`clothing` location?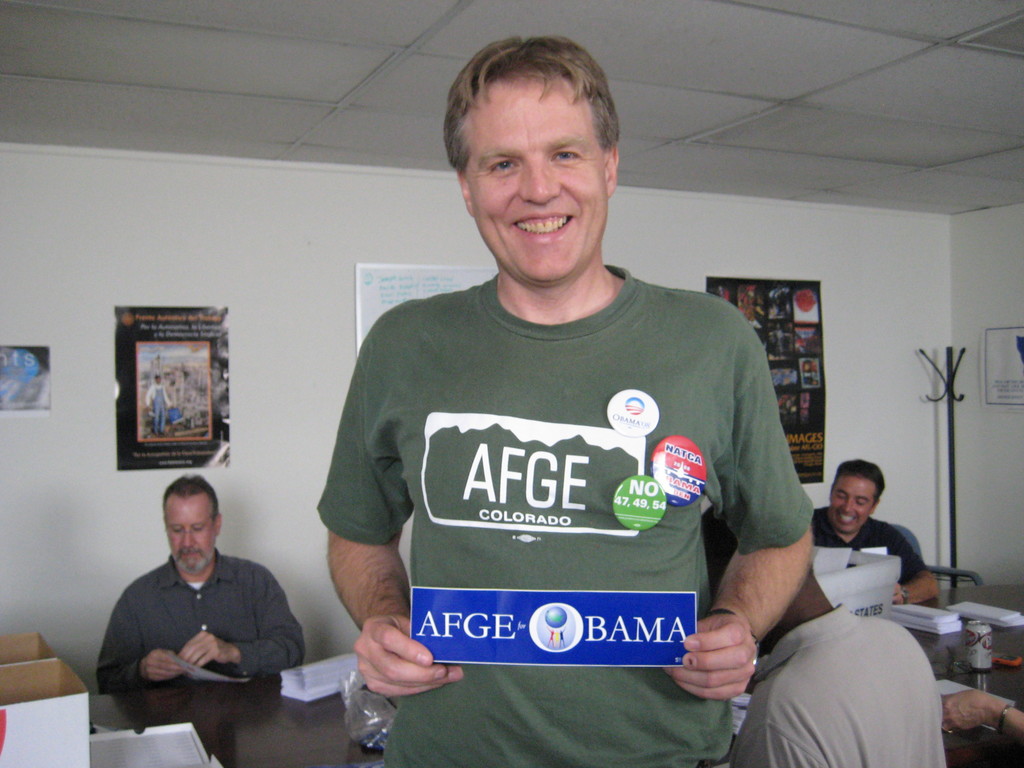
[145,383,173,434]
